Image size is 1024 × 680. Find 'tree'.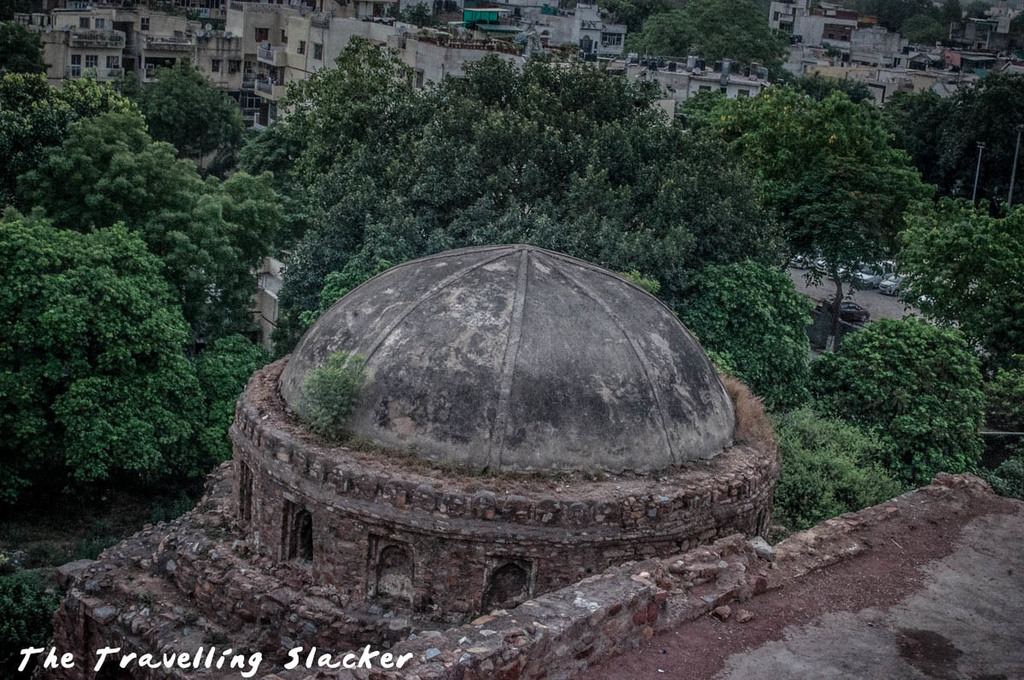
BBox(0, 25, 49, 80).
